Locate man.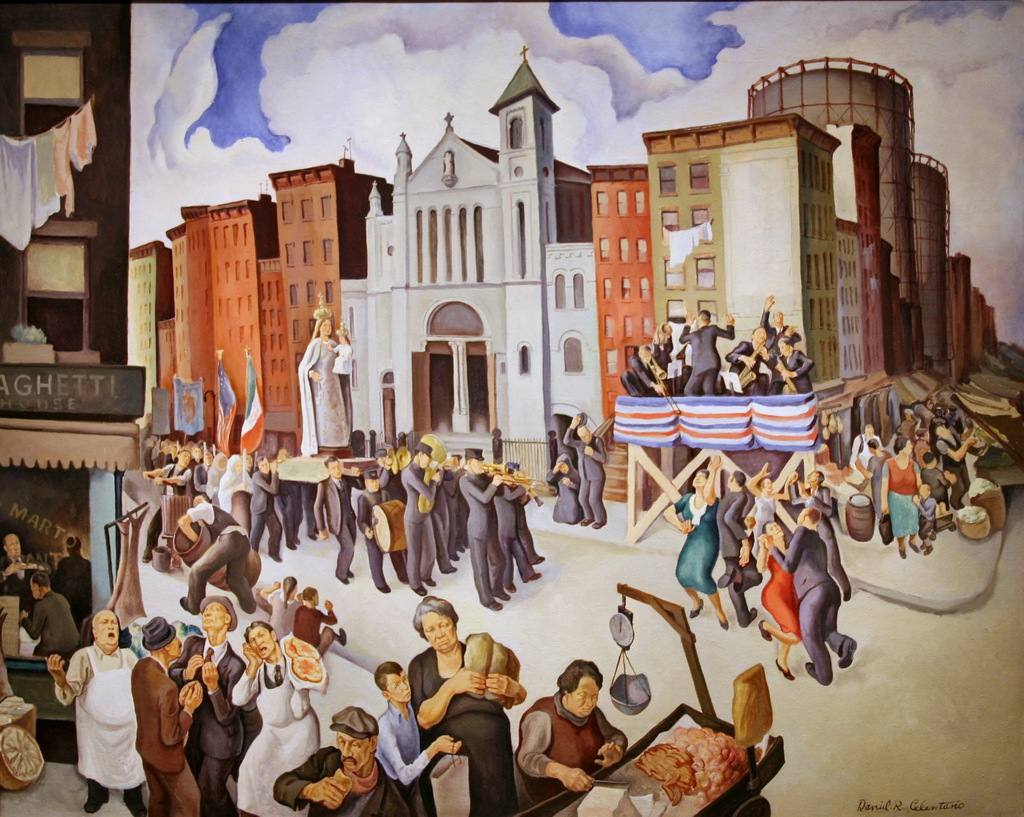
Bounding box: 0, 532, 50, 604.
